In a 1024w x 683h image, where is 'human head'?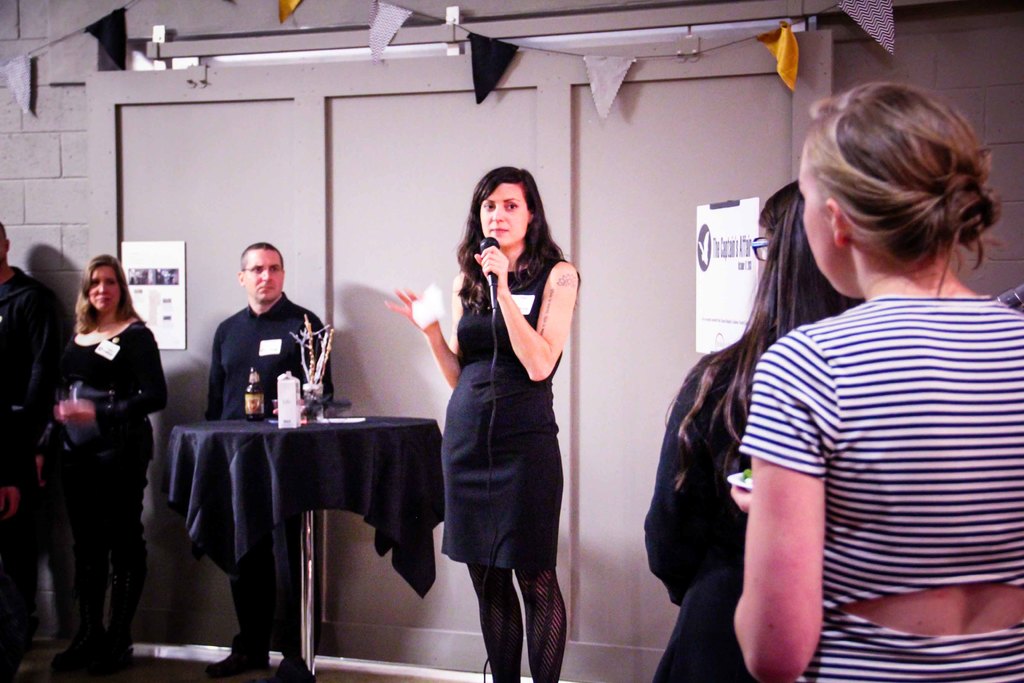
pyautogui.locateOnScreen(0, 227, 10, 266).
